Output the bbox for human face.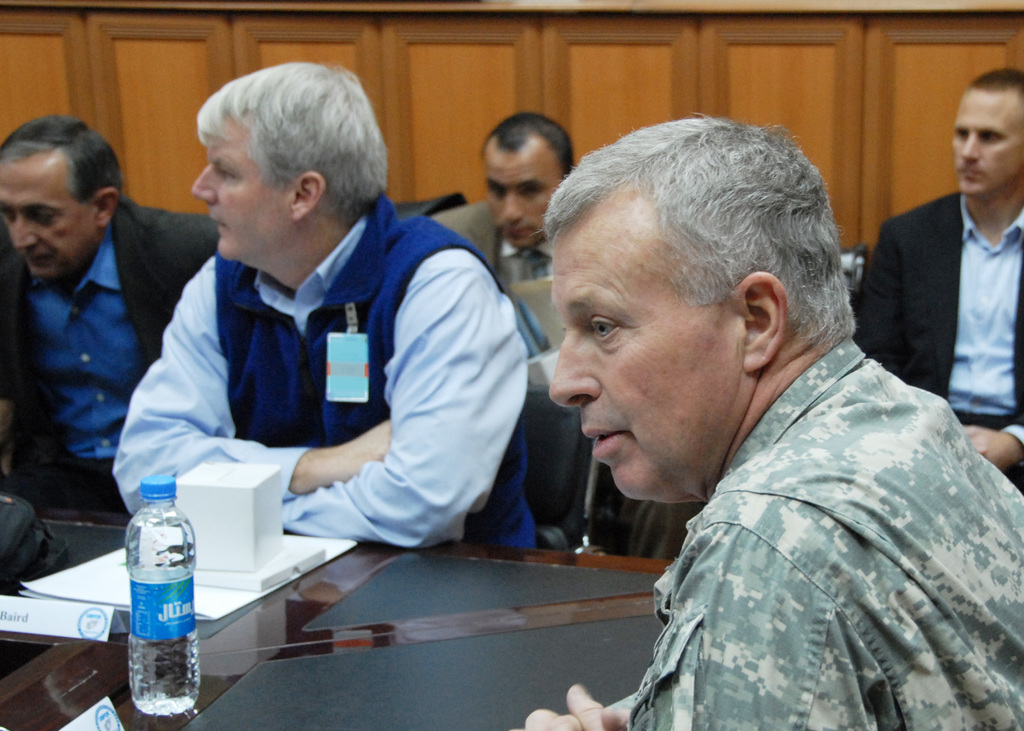
l=951, t=83, r=1023, b=193.
